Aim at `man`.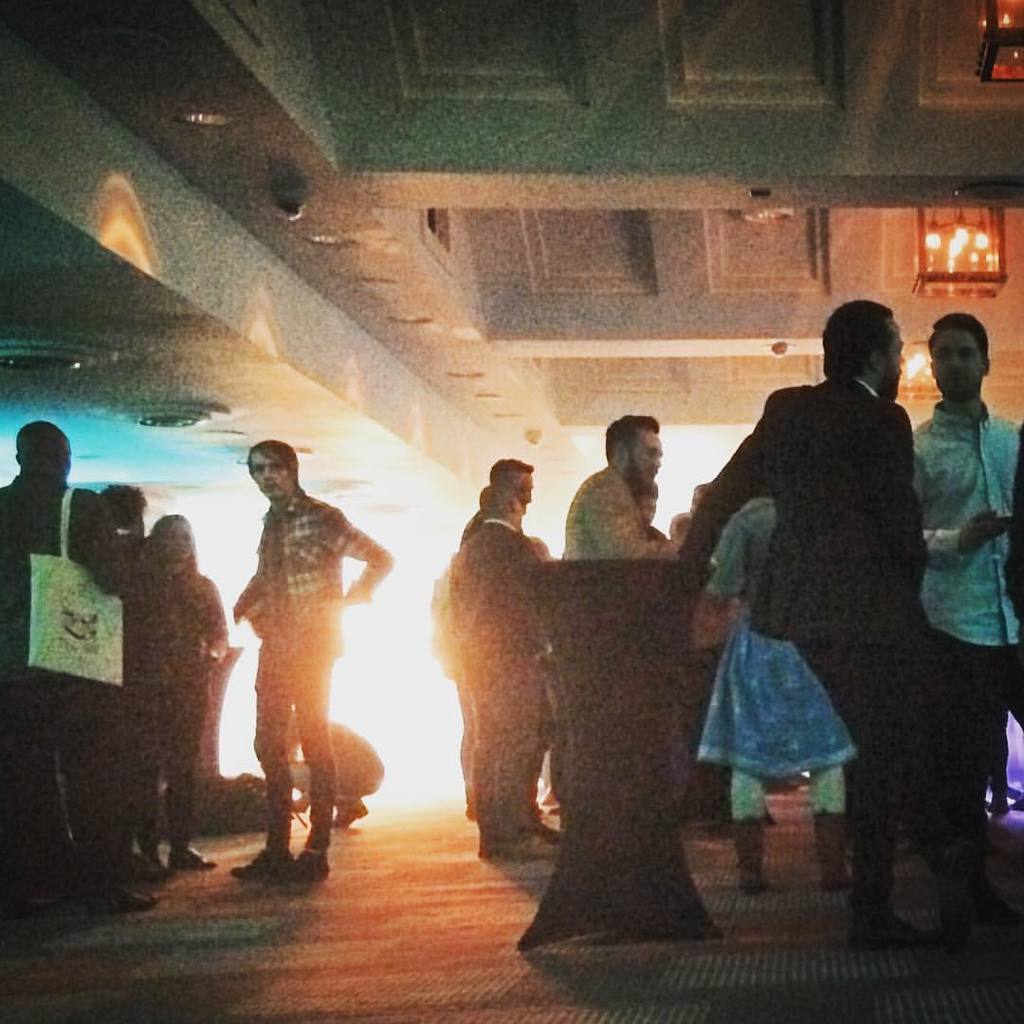
Aimed at bbox=(678, 288, 987, 946).
